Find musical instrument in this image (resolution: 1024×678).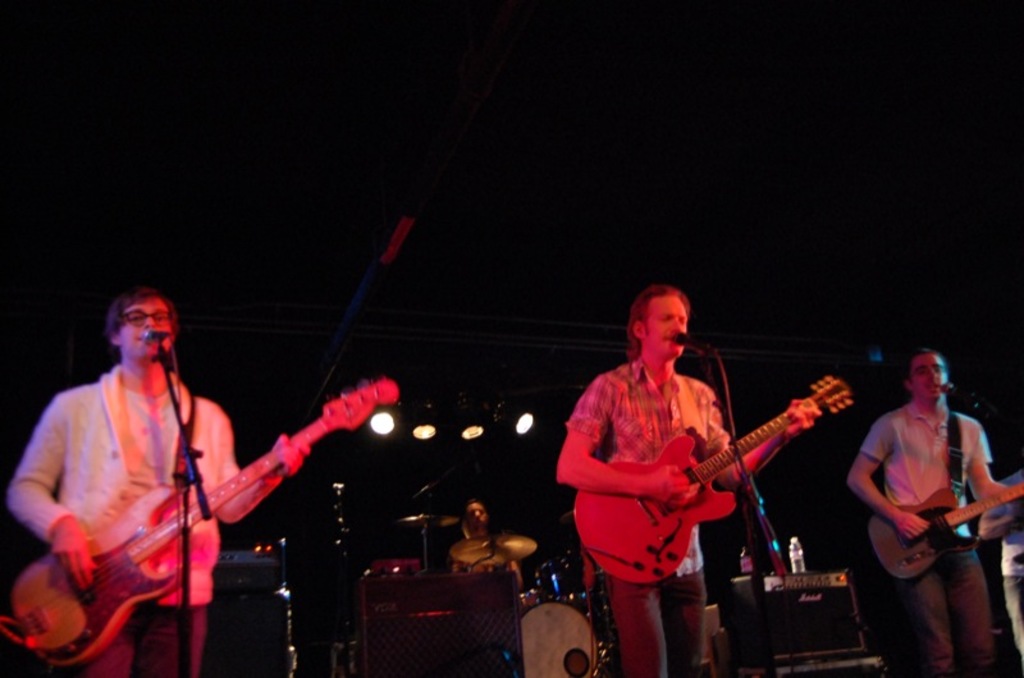
x1=451, y1=530, x2=538, y2=572.
